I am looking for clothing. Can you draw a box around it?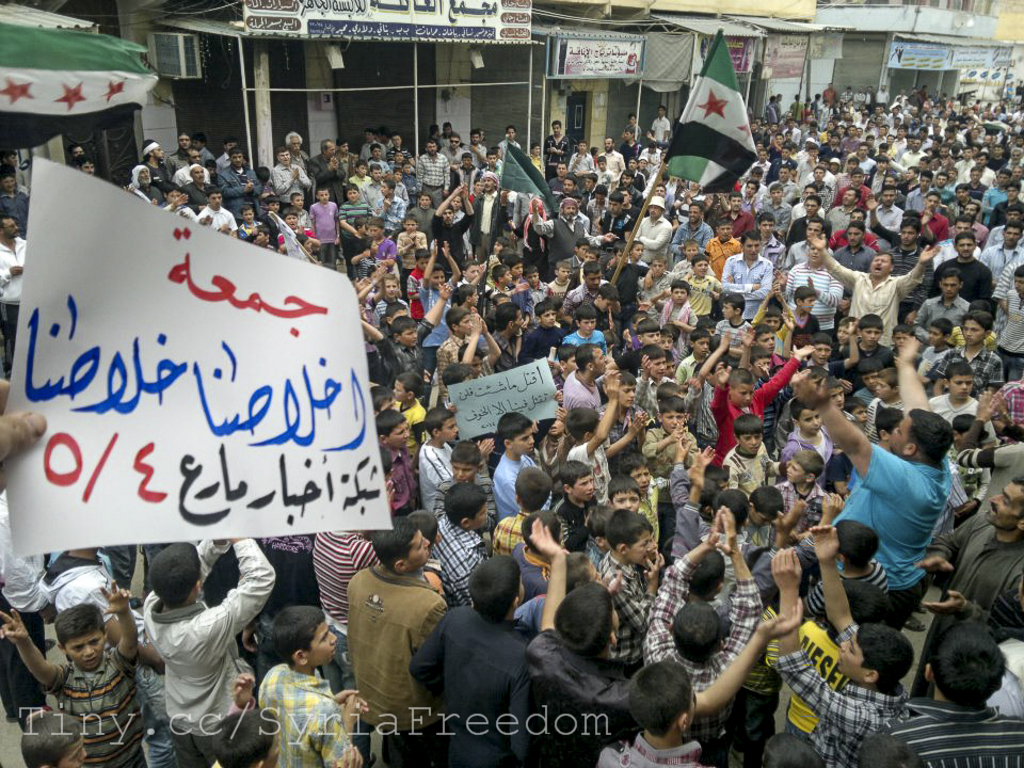
Sure, the bounding box is {"left": 598, "top": 170, "right": 619, "bottom": 192}.
